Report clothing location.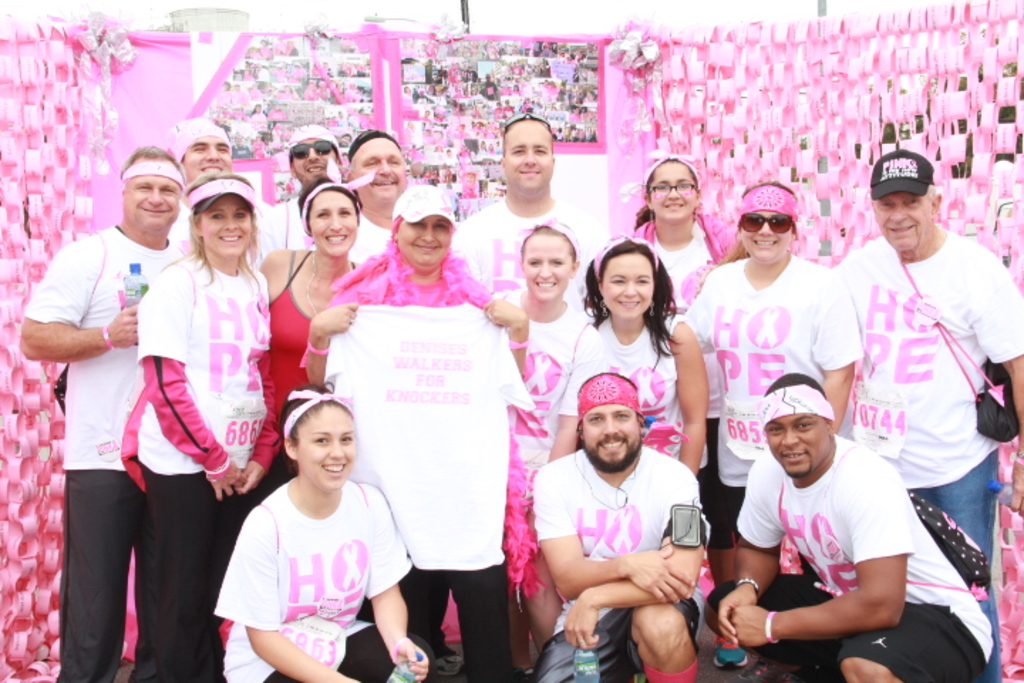
Report: detection(589, 313, 724, 531).
